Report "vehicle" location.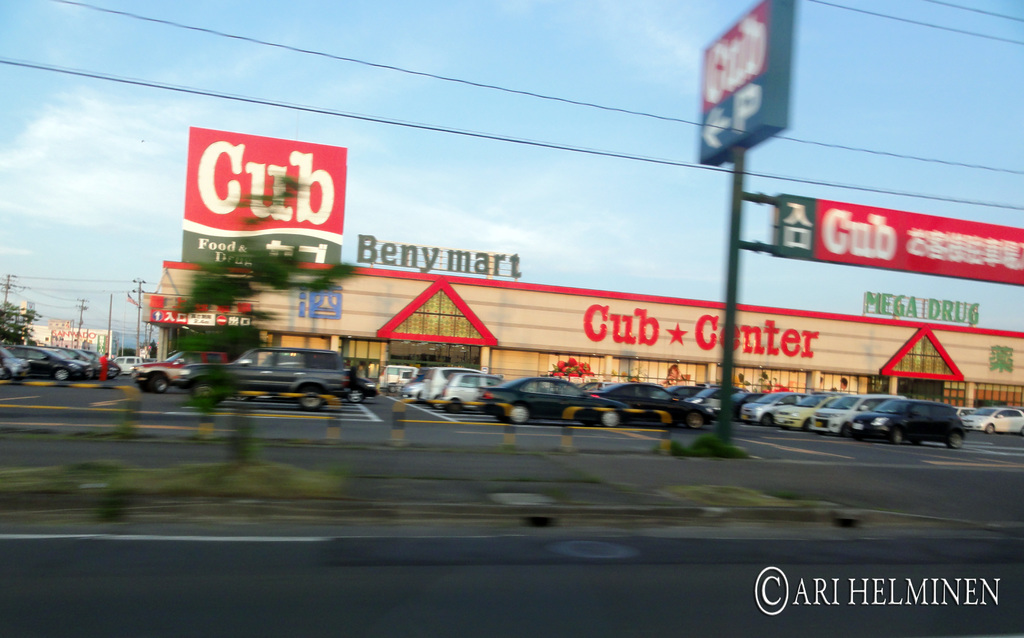
Report: x1=602, y1=380, x2=712, y2=426.
